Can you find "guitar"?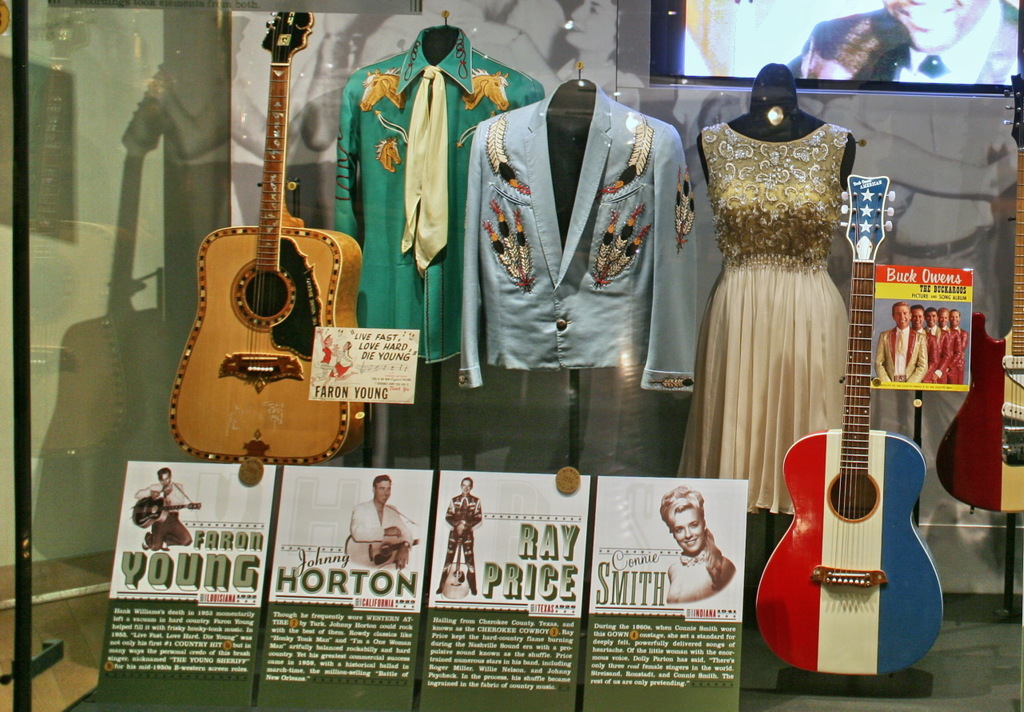
Yes, bounding box: (x1=758, y1=169, x2=936, y2=685).
